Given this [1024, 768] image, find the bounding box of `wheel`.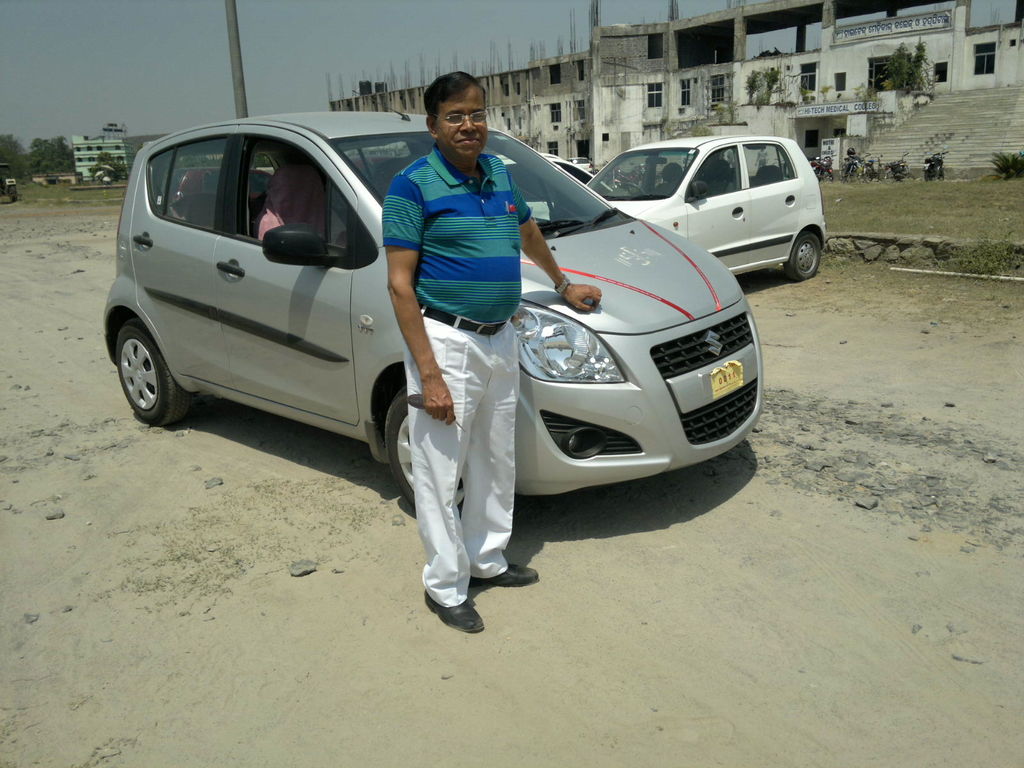
(862,166,874,182).
